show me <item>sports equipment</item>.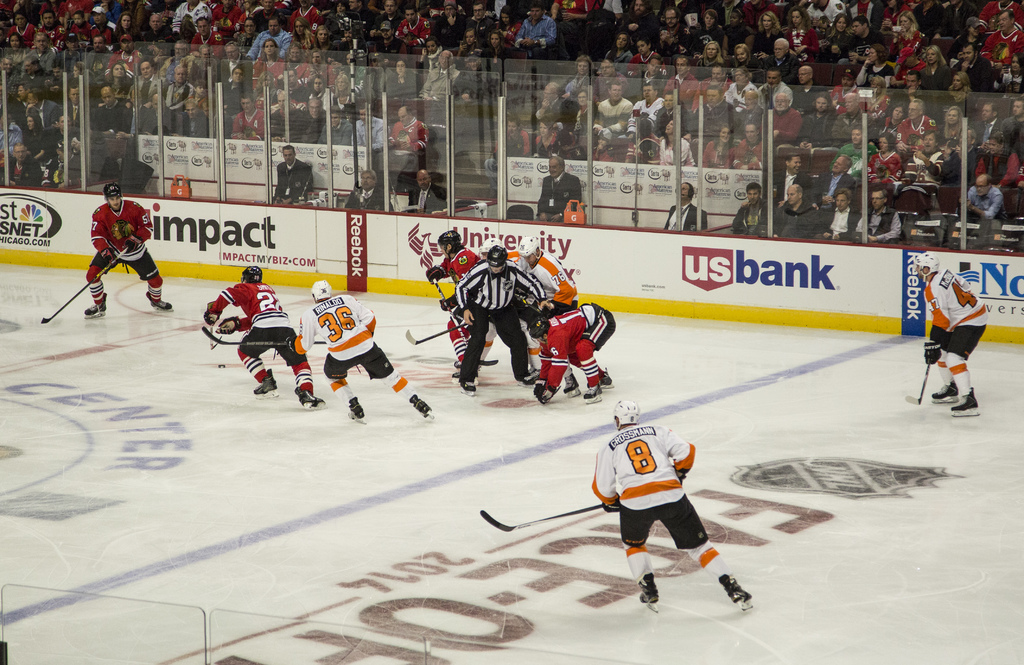
<item>sports equipment</item> is here: <region>922, 339, 945, 367</region>.
